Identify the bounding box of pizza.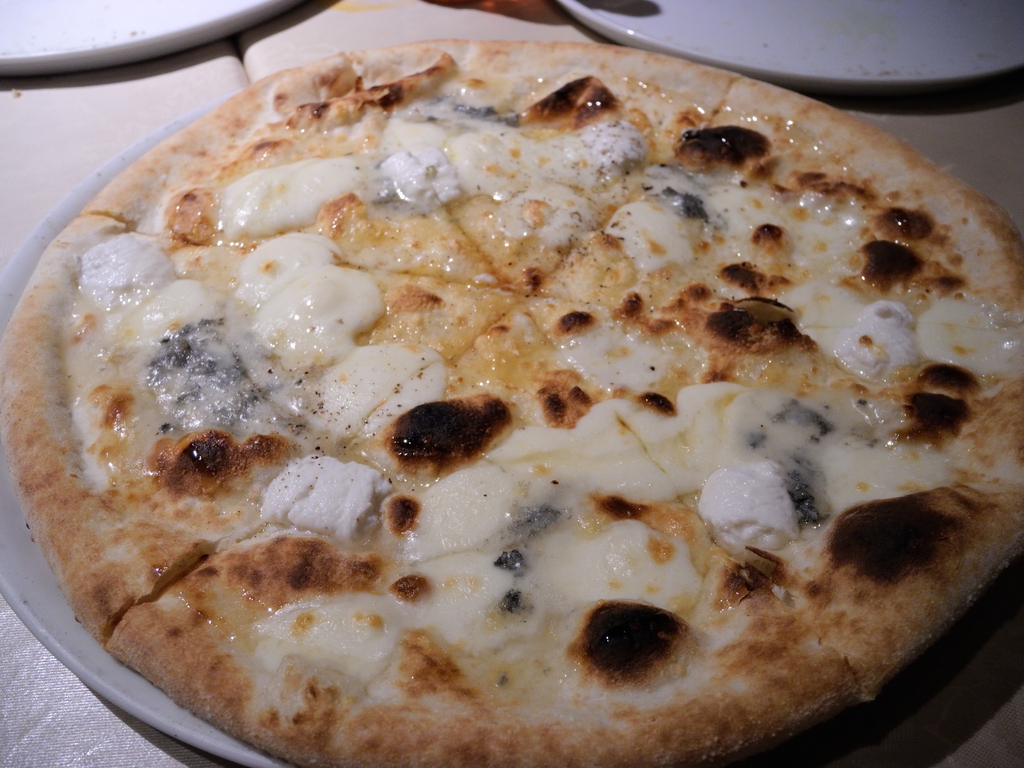
pyautogui.locateOnScreen(0, 28, 1023, 762).
